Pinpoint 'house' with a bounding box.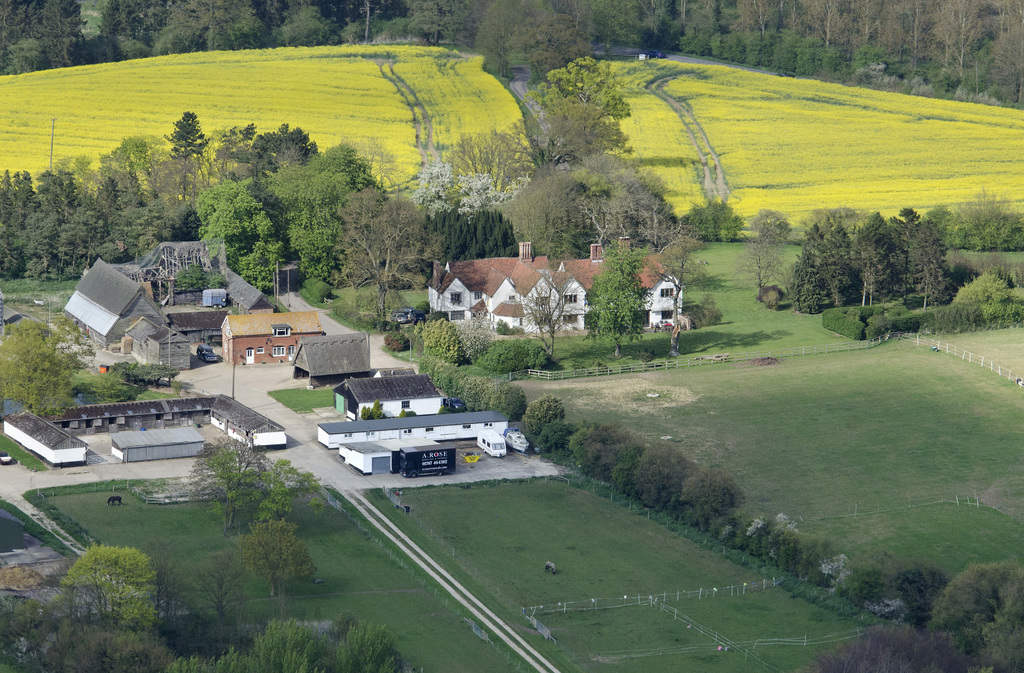
{"left": 49, "top": 242, "right": 179, "bottom": 359}.
